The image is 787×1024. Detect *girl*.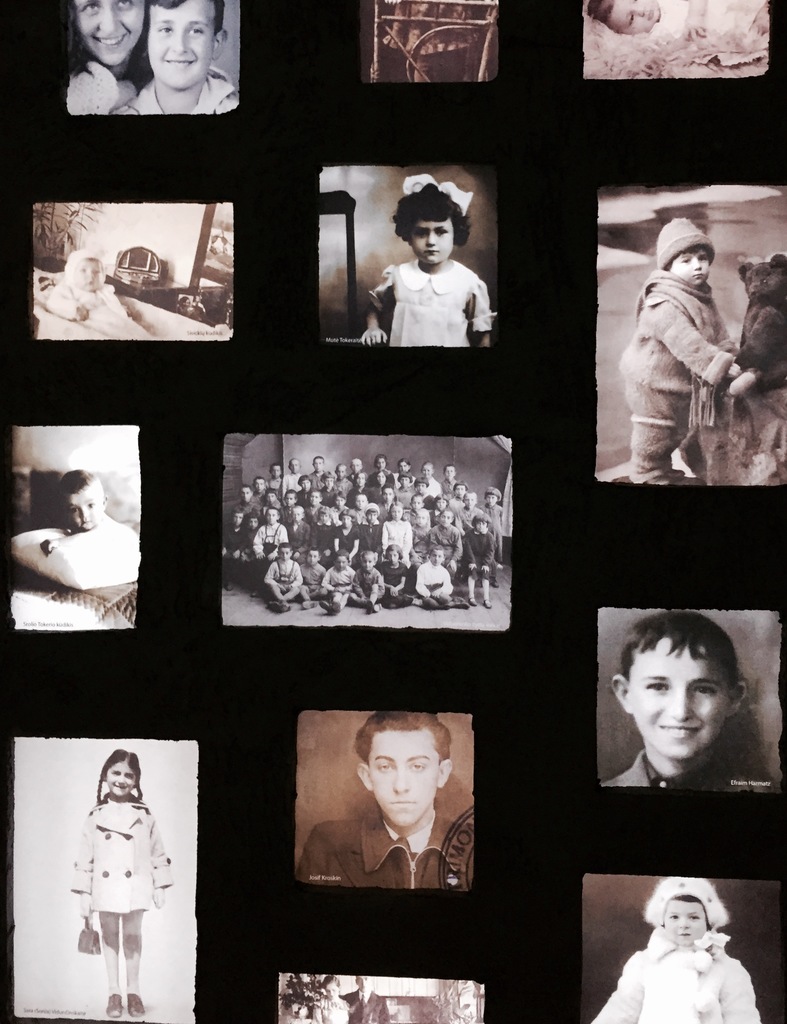
Detection: x1=346 y1=552 x2=384 y2=613.
